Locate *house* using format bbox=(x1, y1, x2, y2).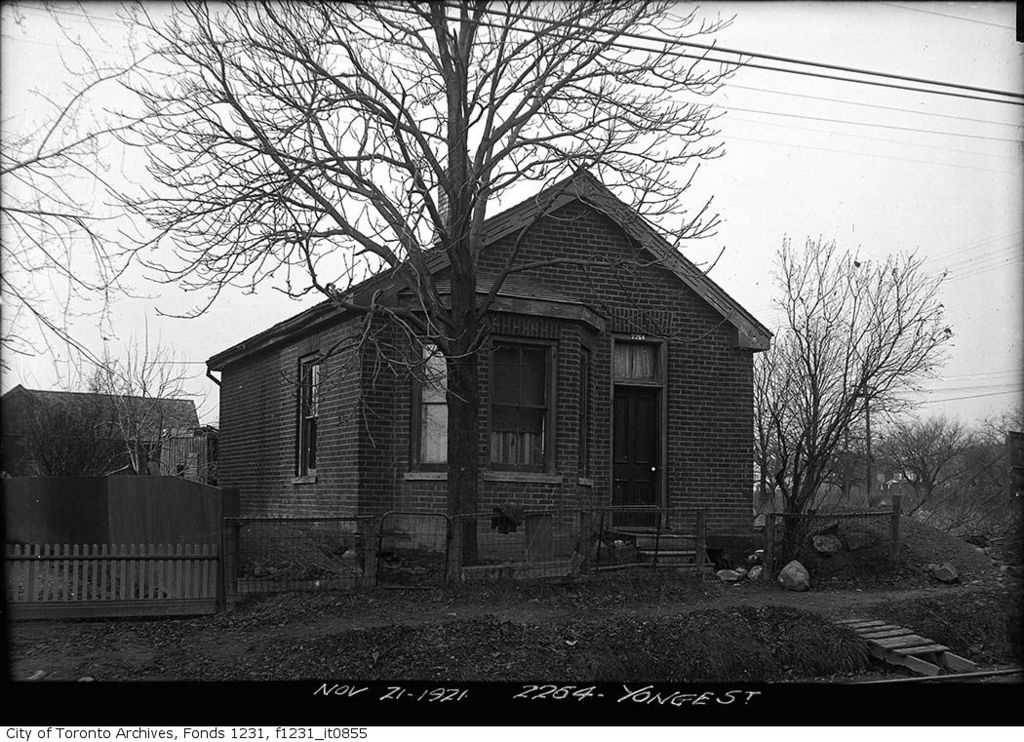
bbox=(207, 149, 762, 595).
